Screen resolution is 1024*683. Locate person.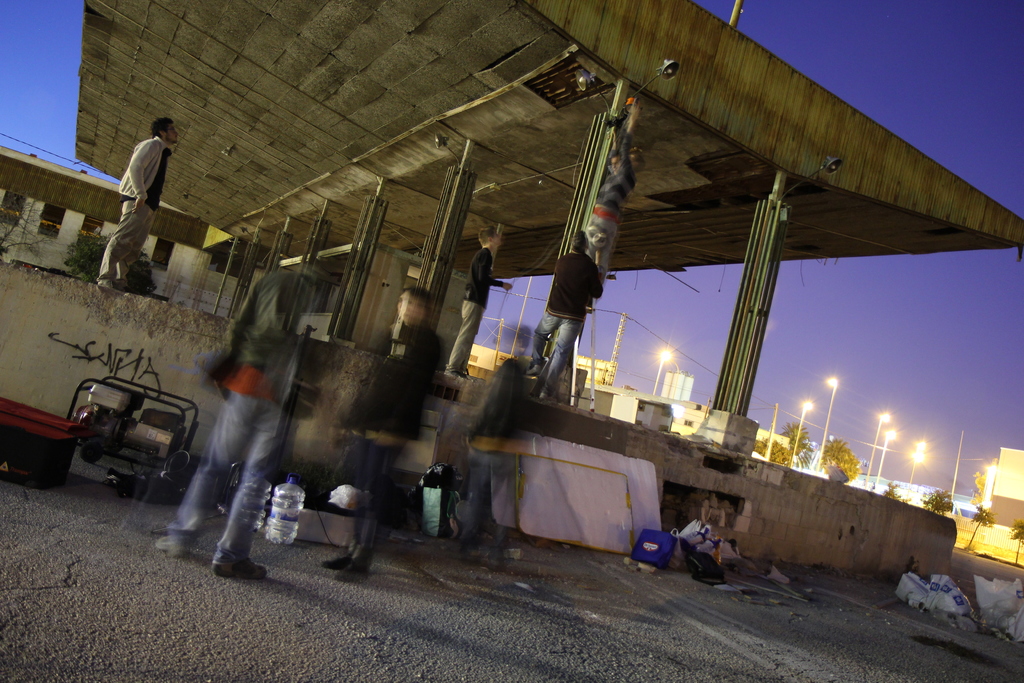
(x1=457, y1=220, x2=513, y2=375).
